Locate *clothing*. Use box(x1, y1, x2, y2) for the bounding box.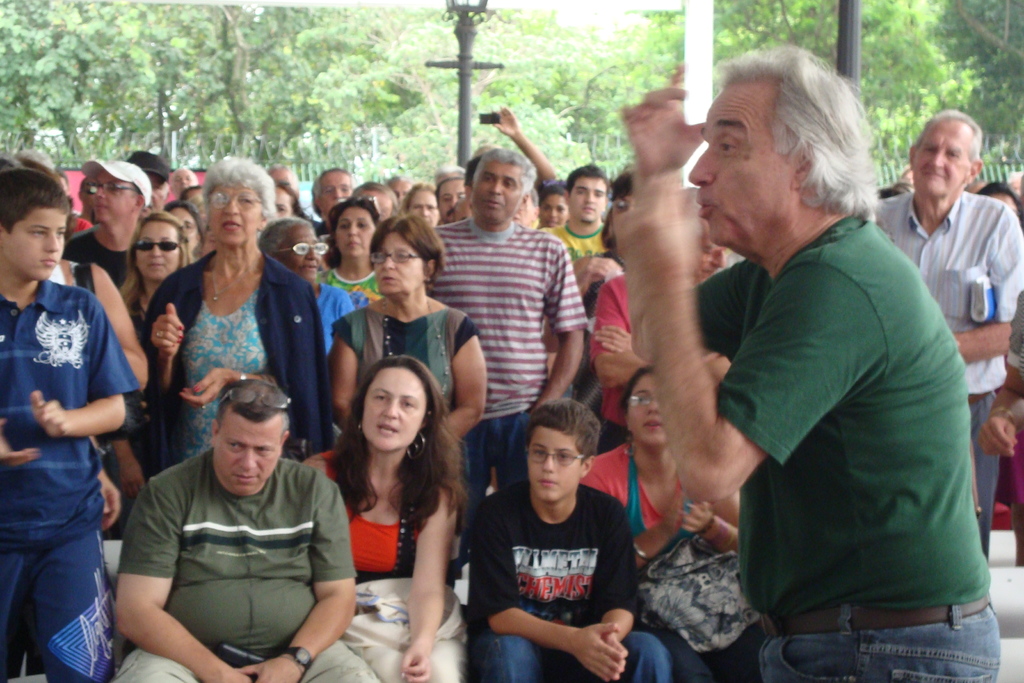
box(416, 217, 587, 422).
